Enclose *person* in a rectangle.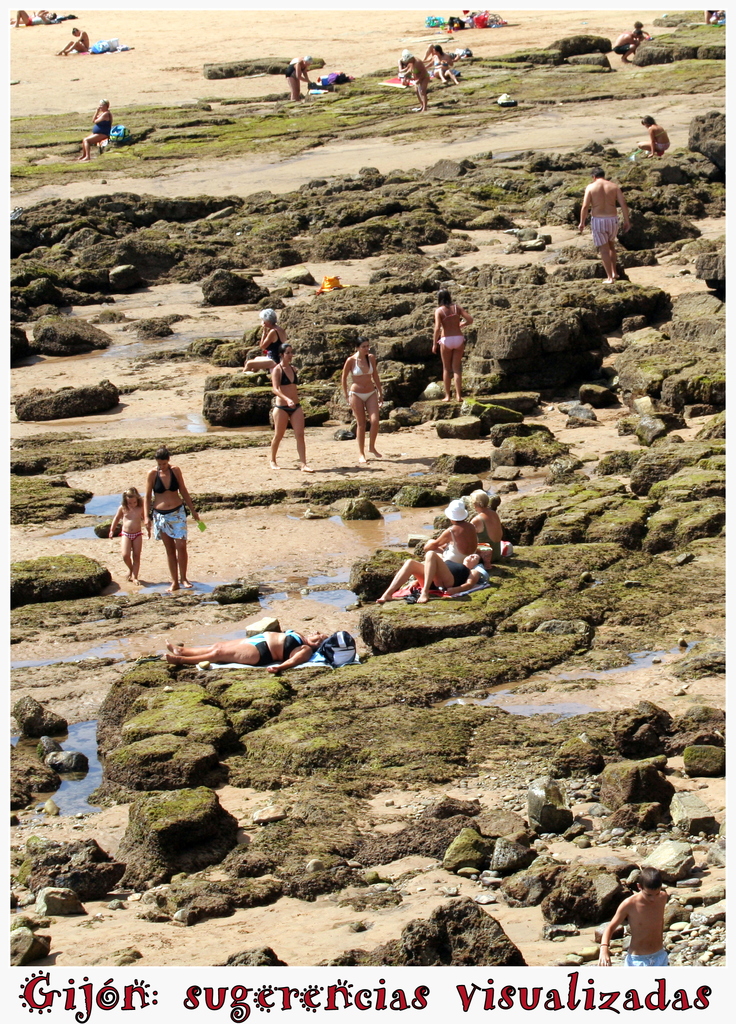
x1=269 y1=342 x2=315 y2=471.
